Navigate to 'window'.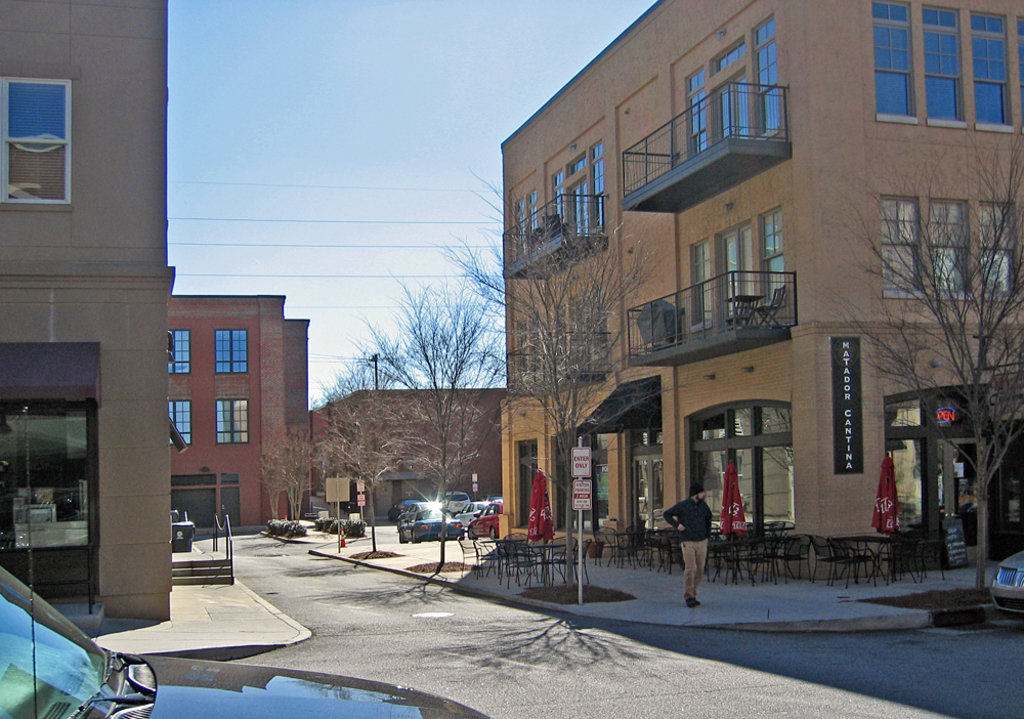
Navigation target: detection(168, 332, 189, 374).
